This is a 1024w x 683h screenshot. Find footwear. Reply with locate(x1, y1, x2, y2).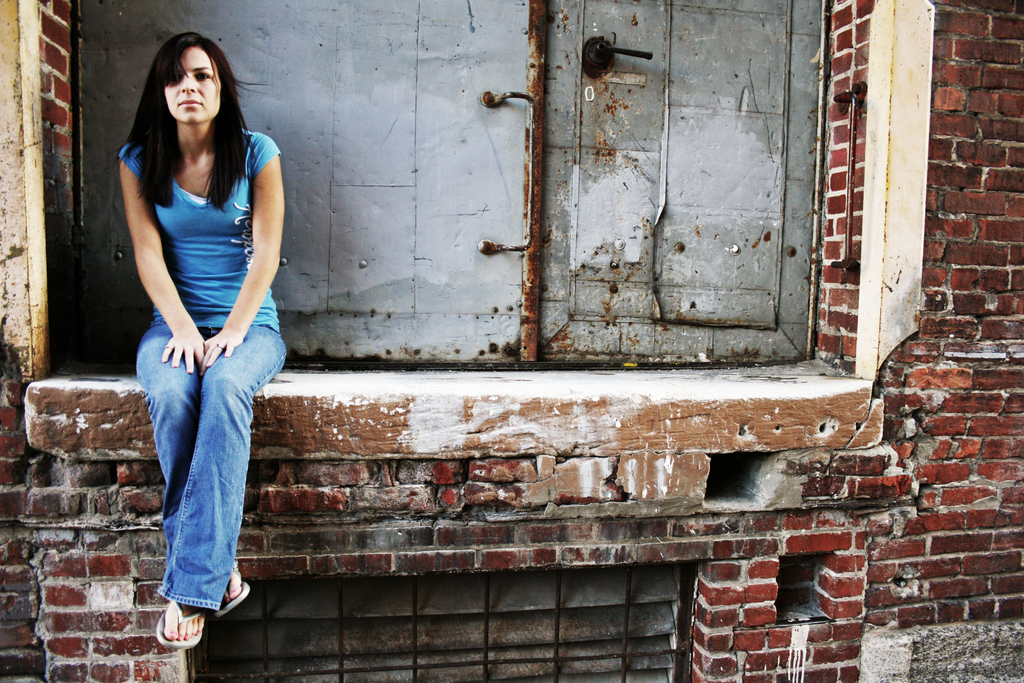
locate(154, 593, 207, 648).
